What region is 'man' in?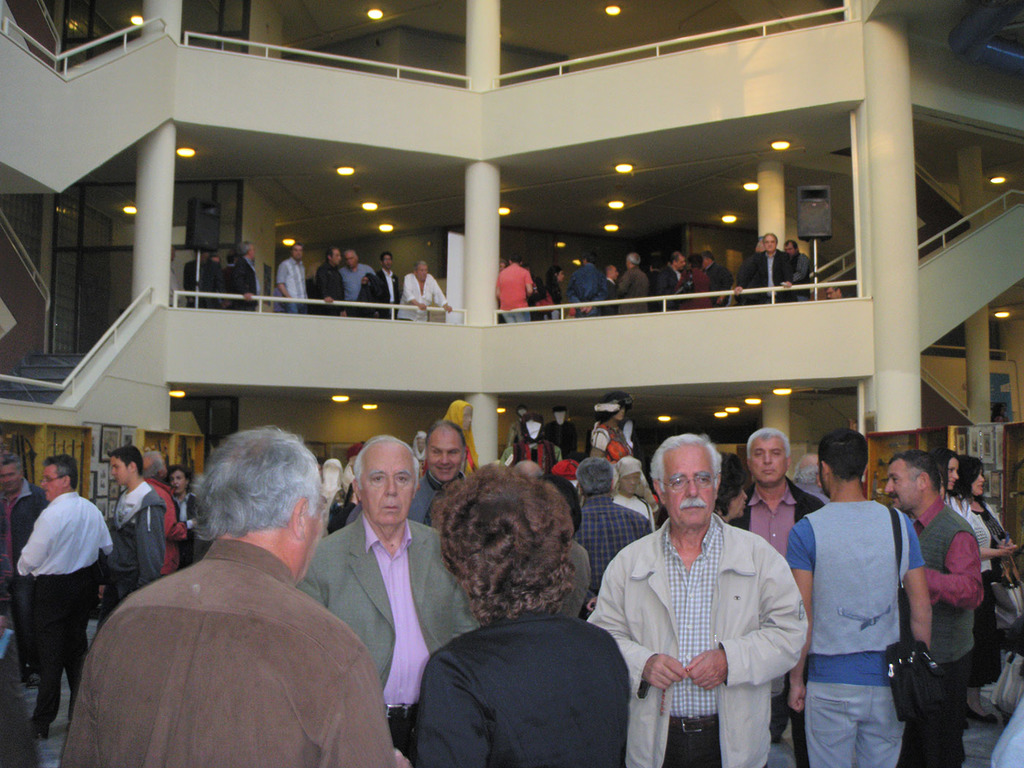
726,425,833,767.
